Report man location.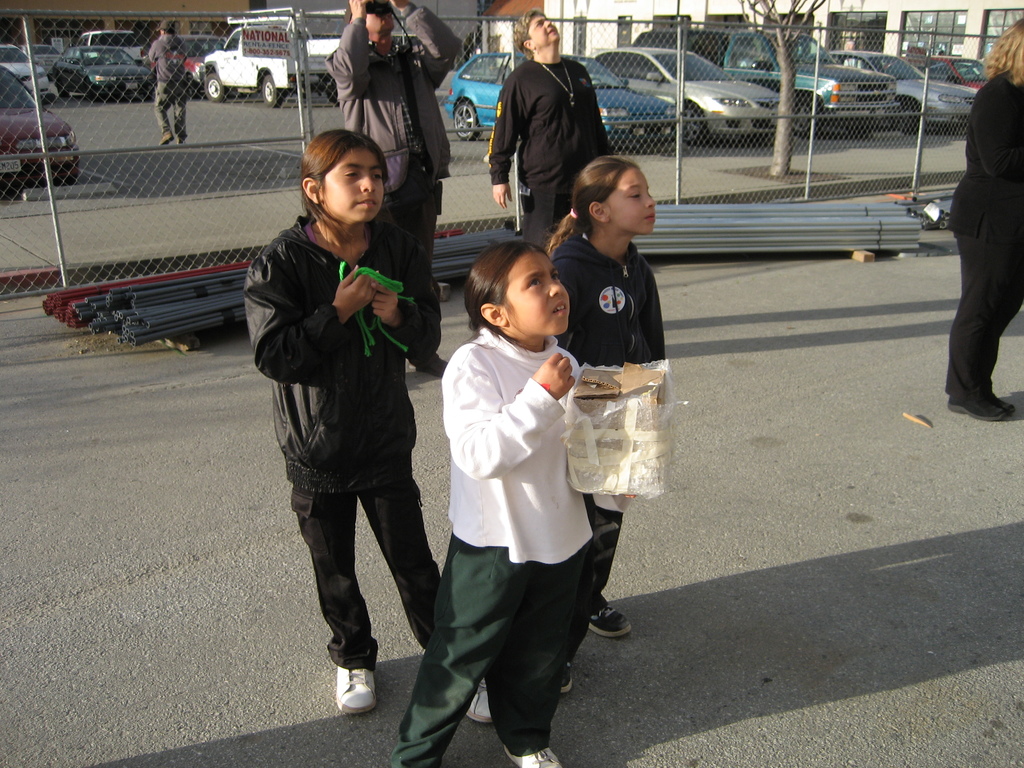
Report: [147, 18, 198, 147].
